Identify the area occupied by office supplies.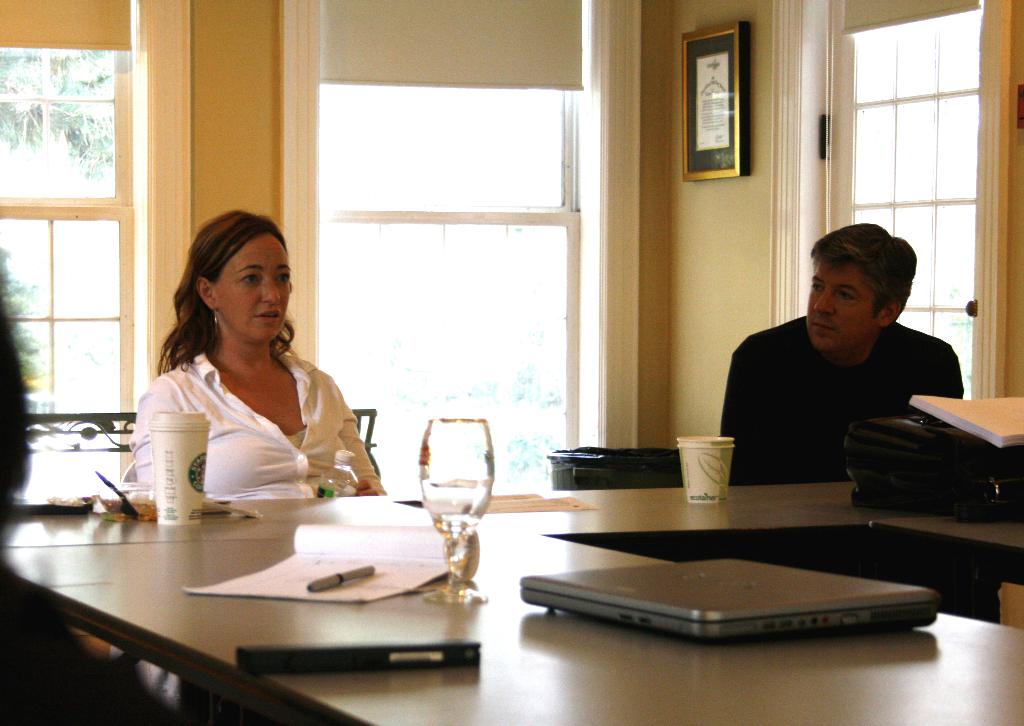
Area: (550, 444, 672, 492).
